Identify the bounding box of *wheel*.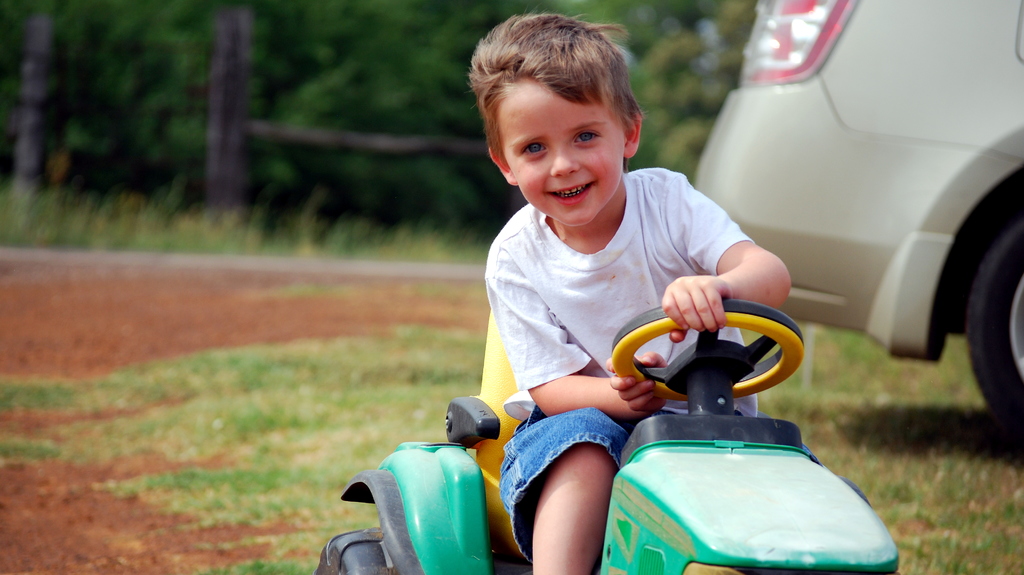
bbox(313, 526, 401, 574).
